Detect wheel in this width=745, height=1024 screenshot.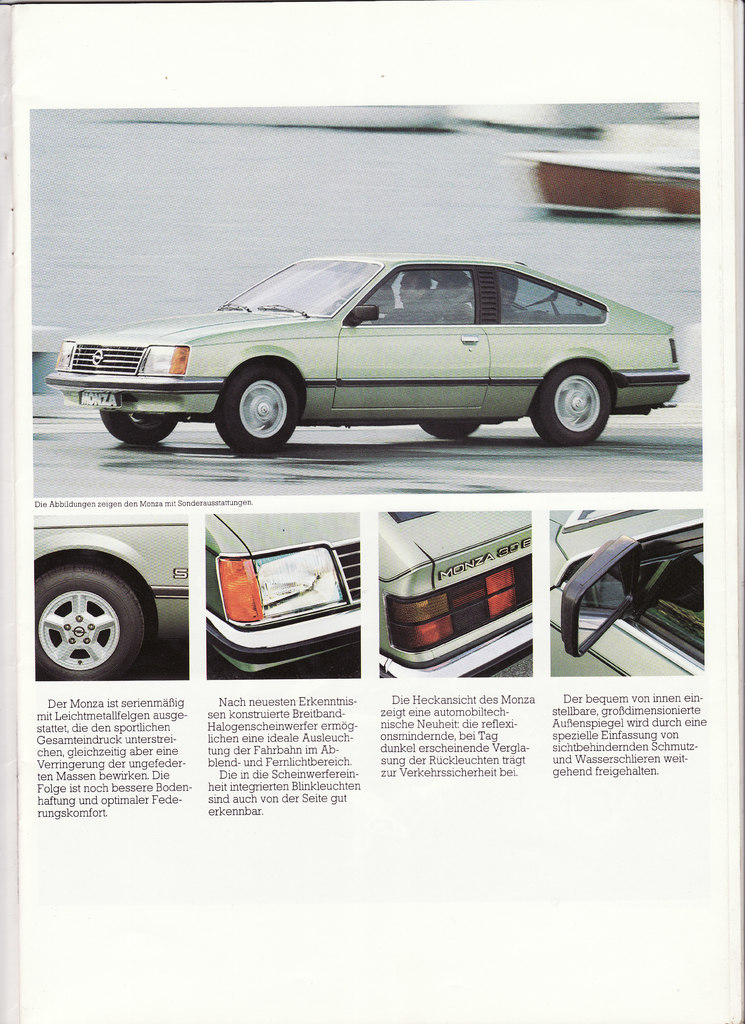
Detection: crop(214, 363, 299, 449).
